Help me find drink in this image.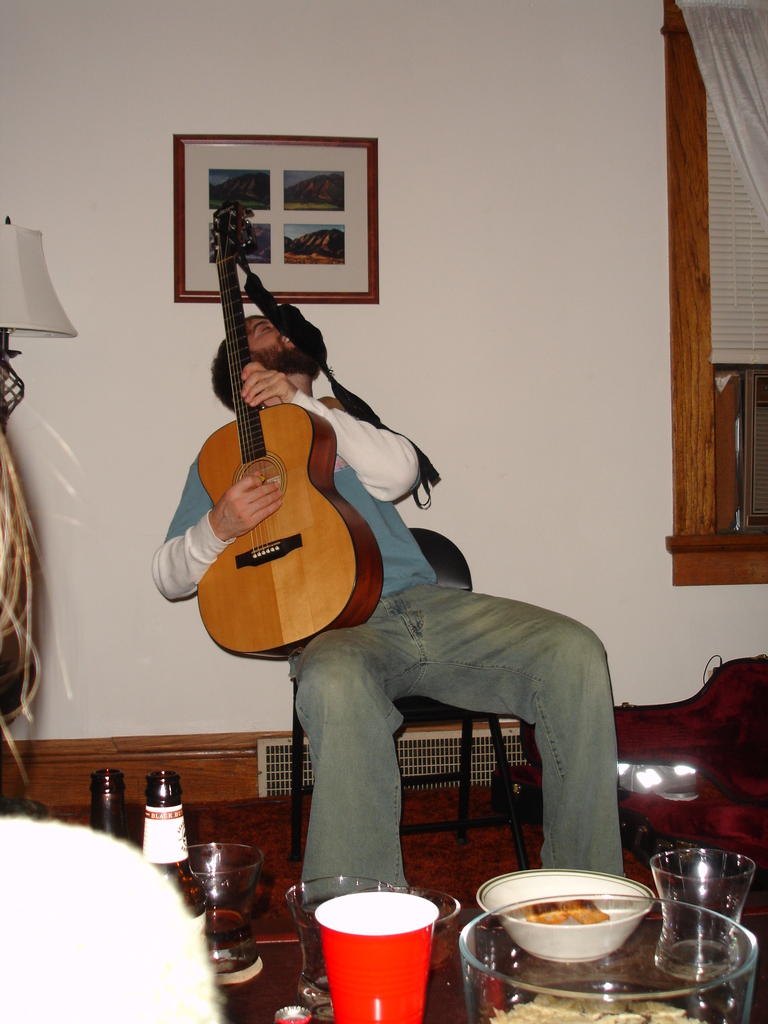
Found it: bbox=[202, 910, 257, 973].
